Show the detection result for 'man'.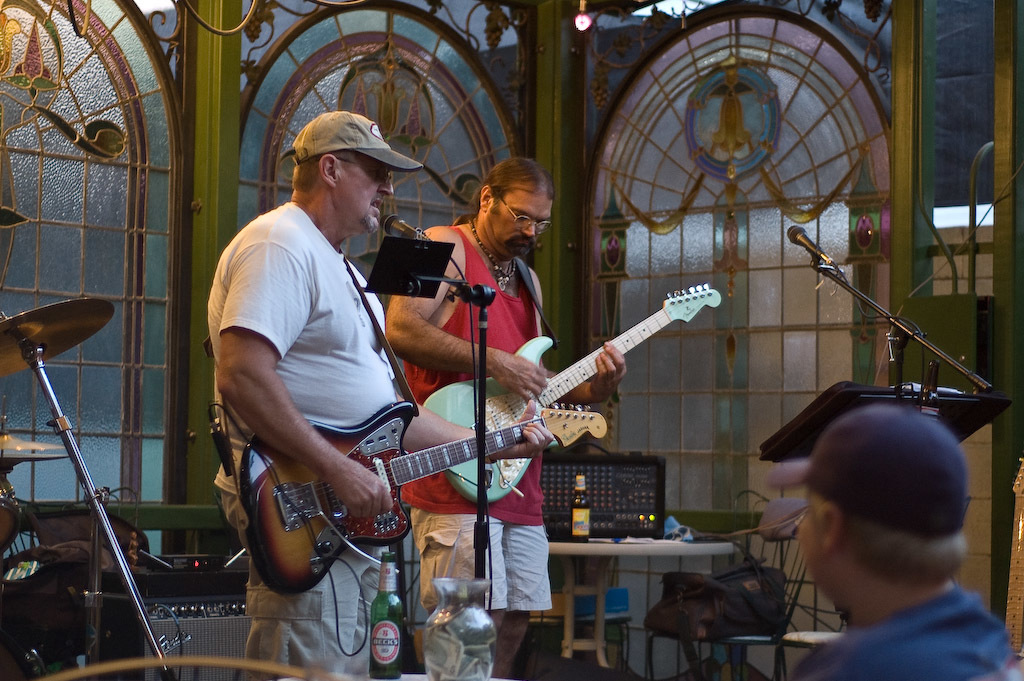
725/398/1023/678.
